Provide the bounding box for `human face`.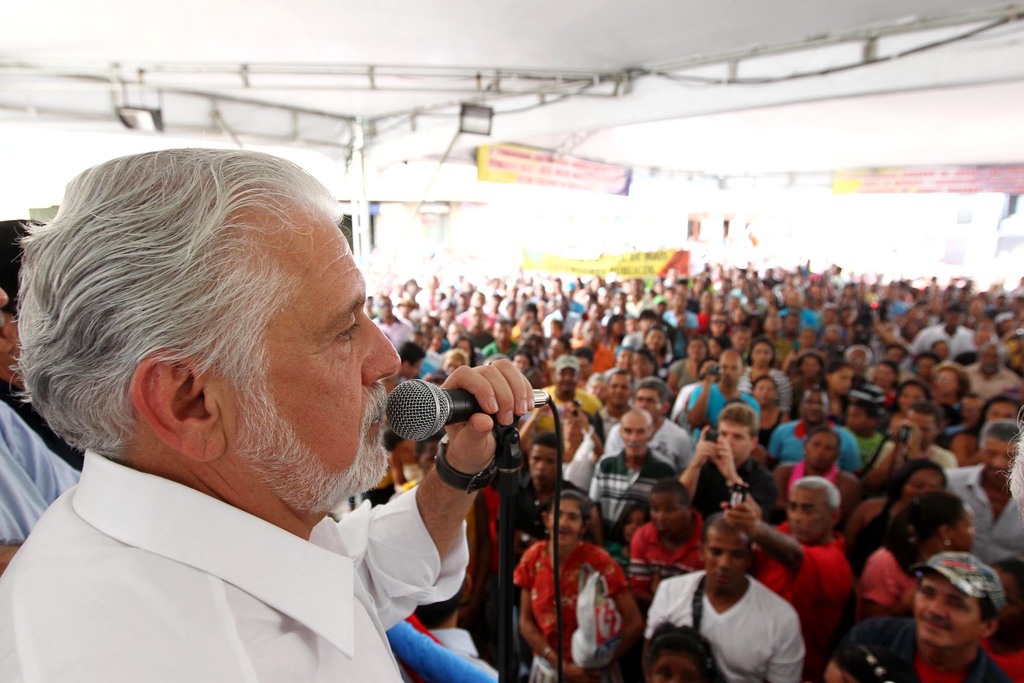
box=[493, 322, 511, 345].
